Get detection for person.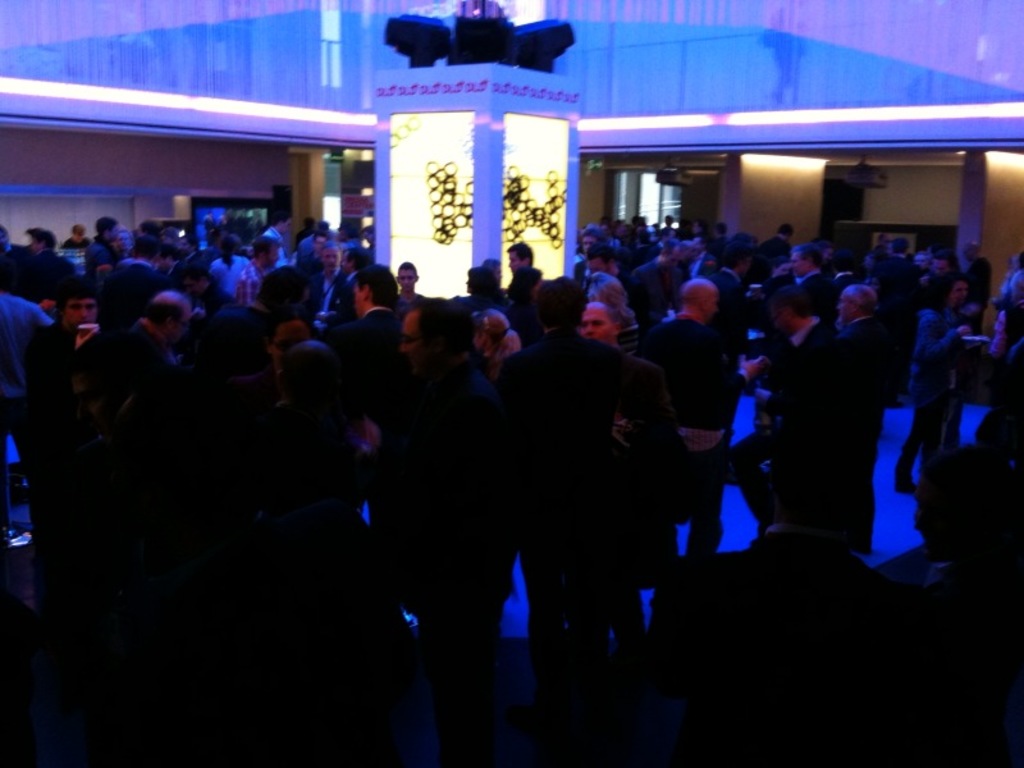
Detection: 524:253:567:335.
